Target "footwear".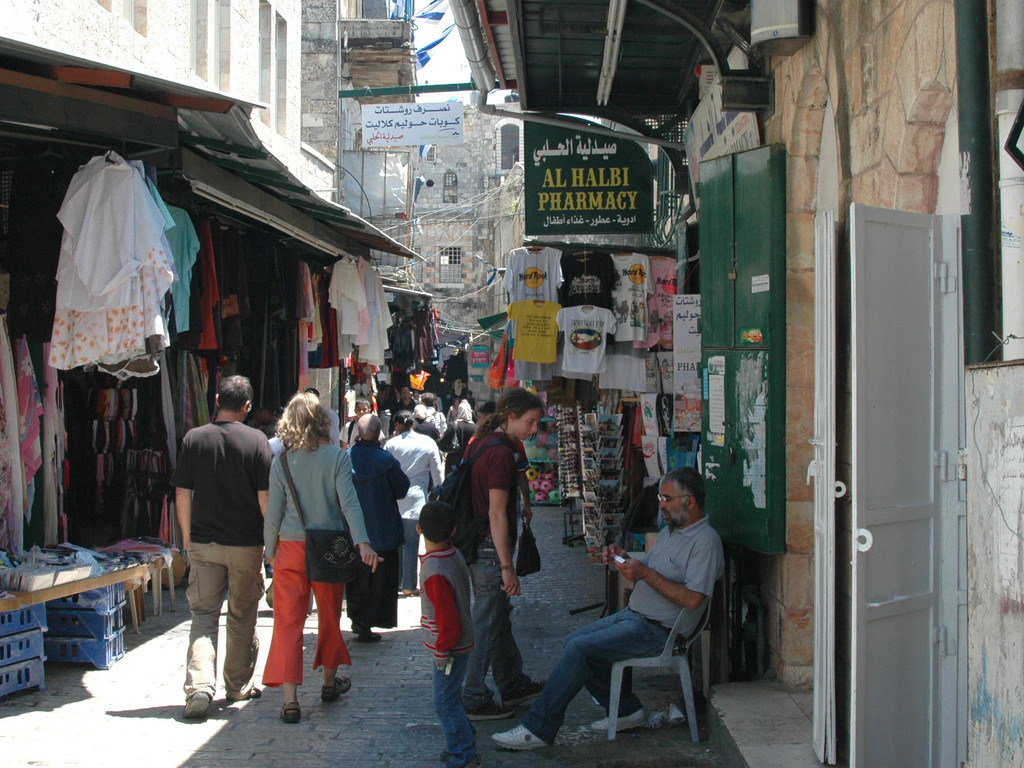
Target region: (468, 703, 517, 723).
